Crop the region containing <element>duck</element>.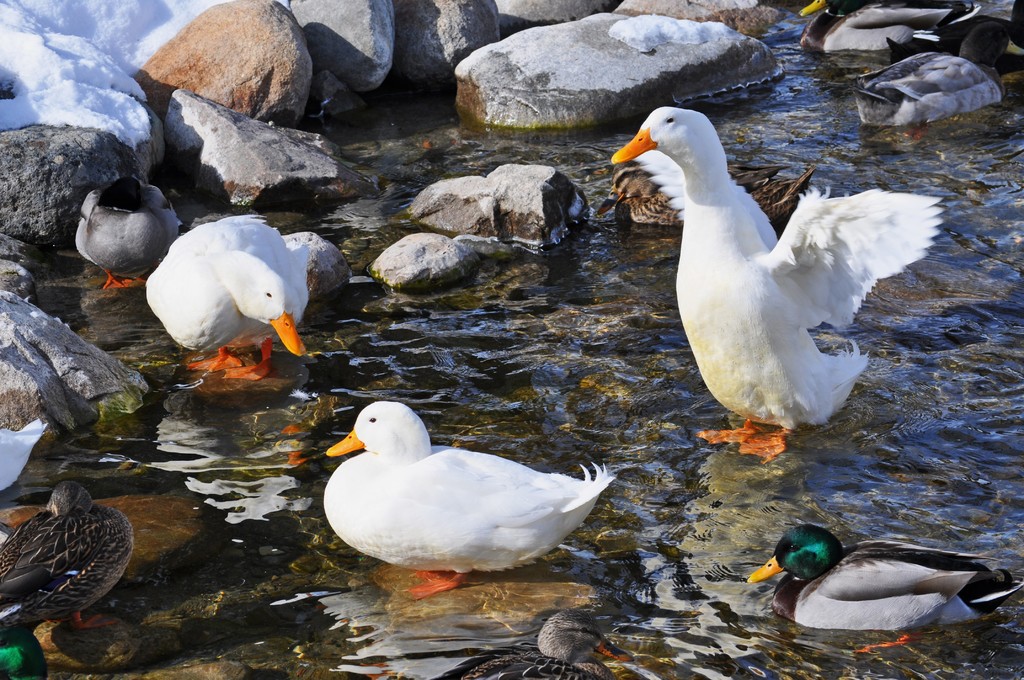
Crop region: {"x1": 70, "y1": 188, "x2": 168, "y2": 291}.
